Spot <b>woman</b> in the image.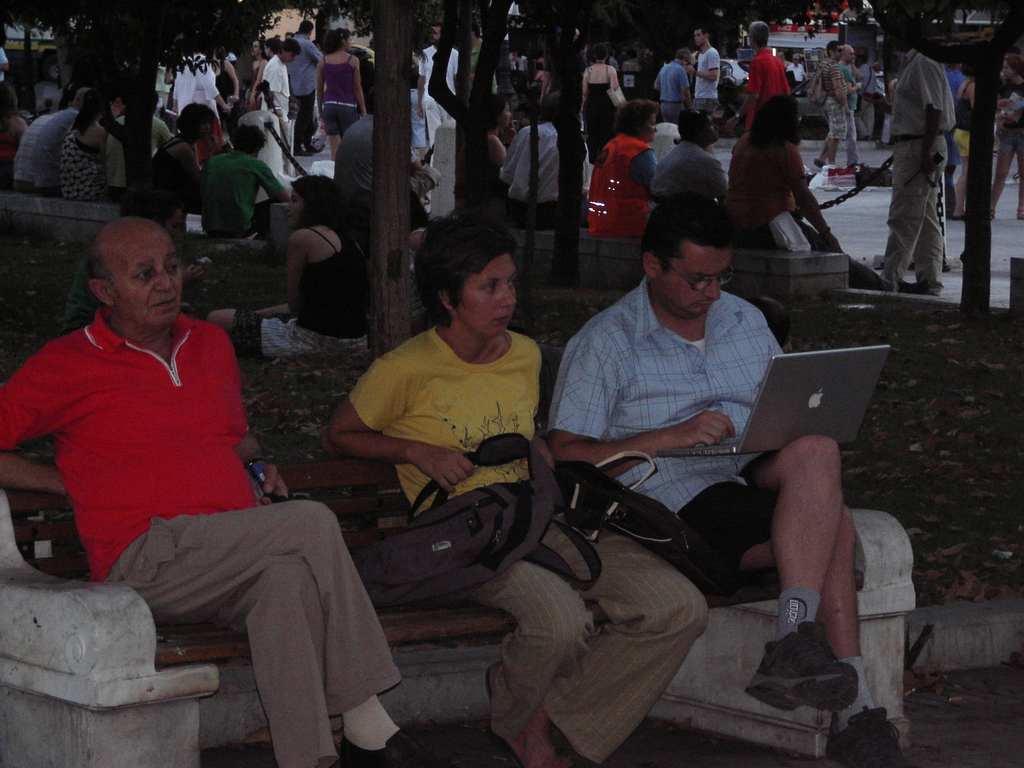
<b>woman</b> found at <box>324,207,718,767</box>.
